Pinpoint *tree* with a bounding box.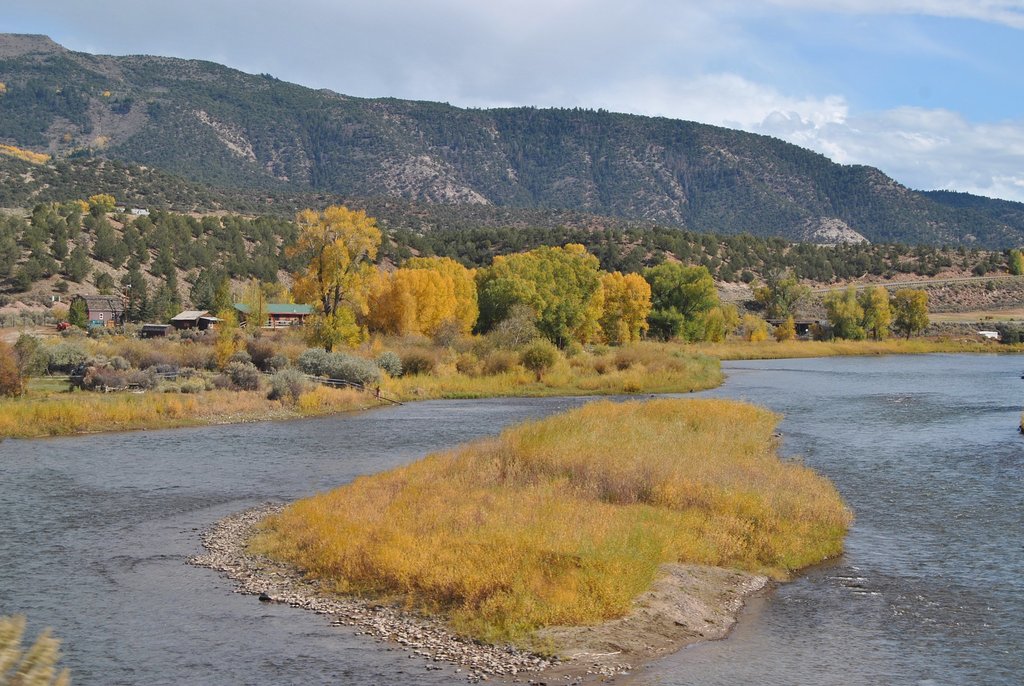
865,282,897,347.
